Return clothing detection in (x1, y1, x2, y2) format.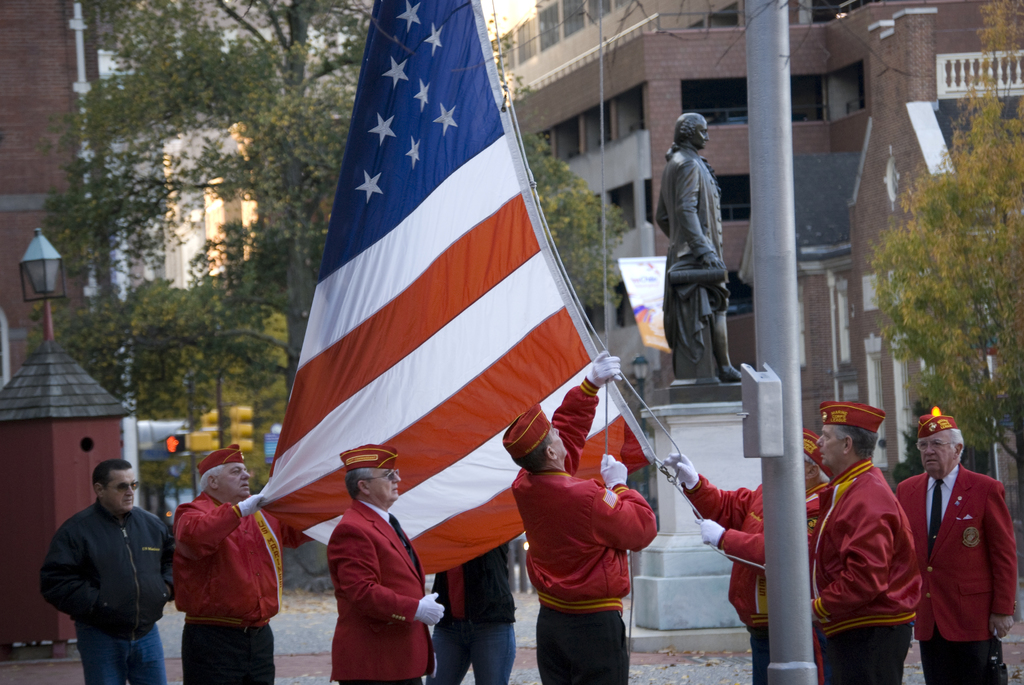
(512, 379, 651, 684).
